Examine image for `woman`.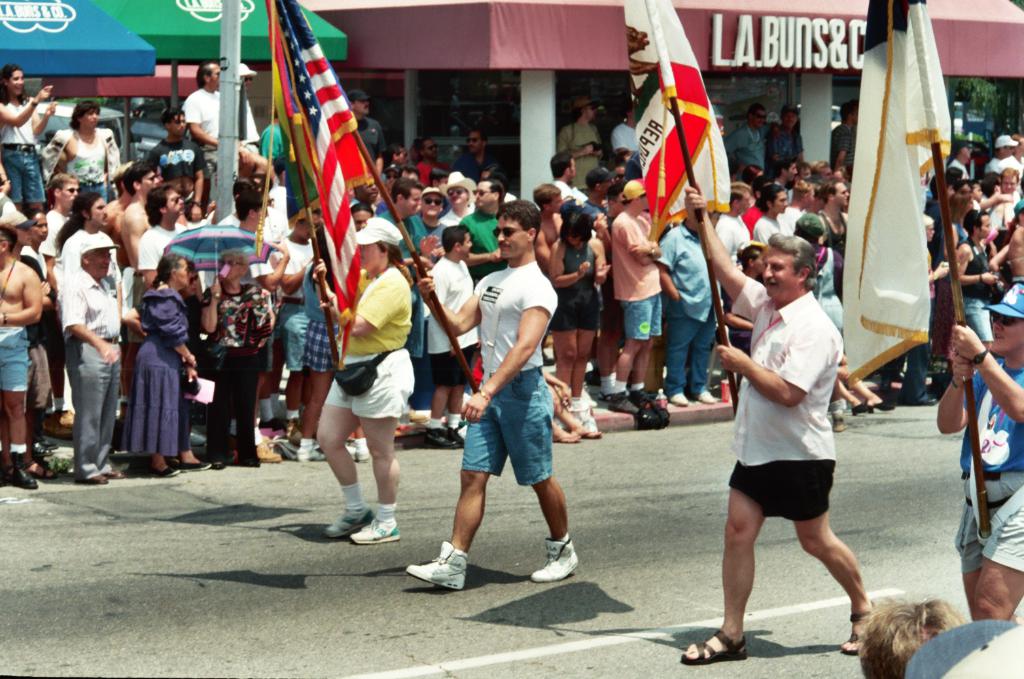
Examination result: x1=190 y1=250 x2=271 y2=472.
